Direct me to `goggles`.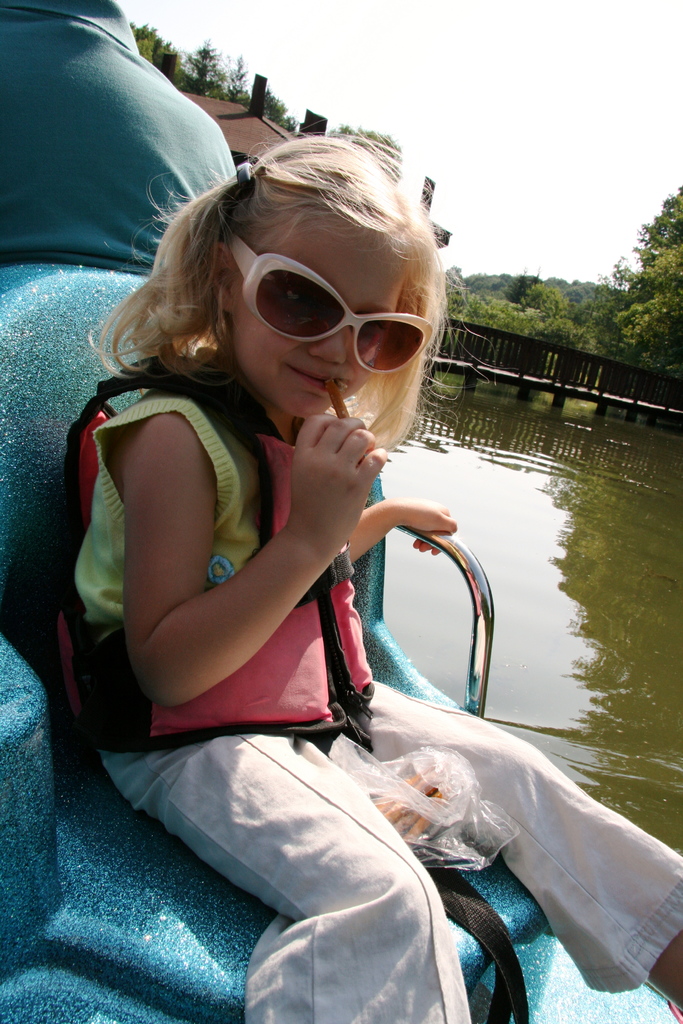
Direction: <box>220,234,425,374</box>.
